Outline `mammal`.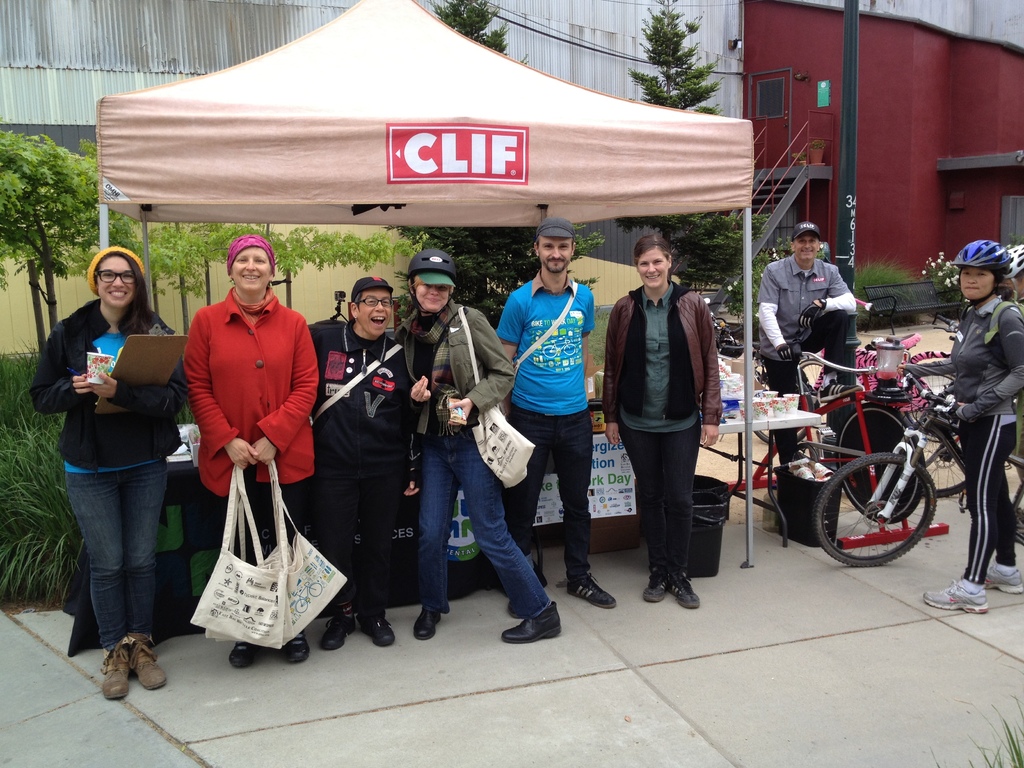
Outline: 1003:240:1023:541.
